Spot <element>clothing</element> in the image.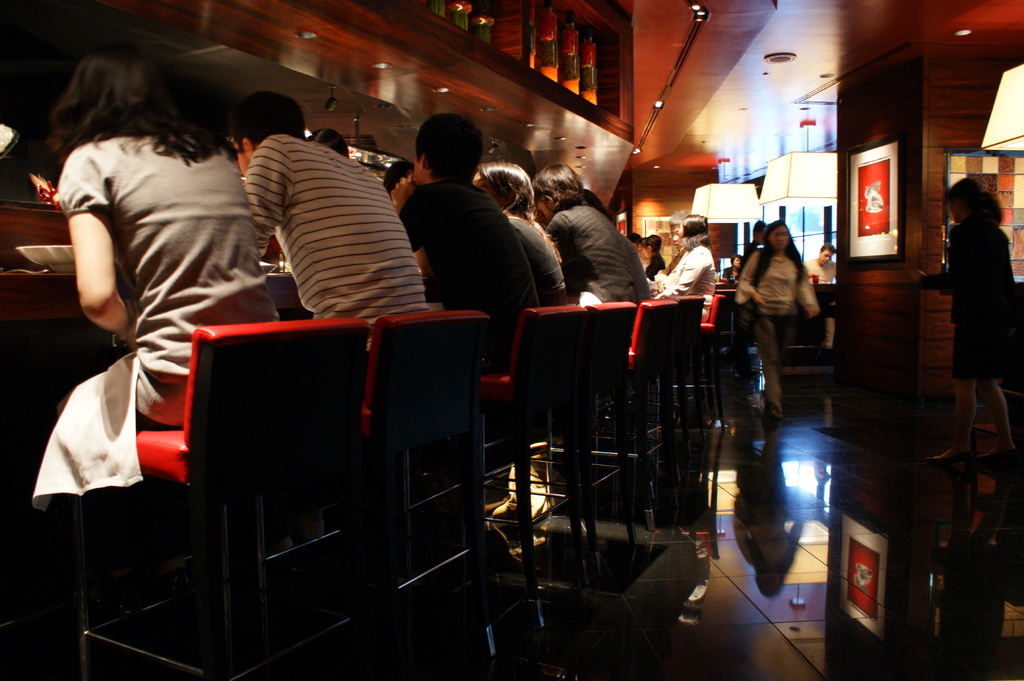
<element>clothing</element> found at (x1=47, y1=87, x2=257, y2=524).
